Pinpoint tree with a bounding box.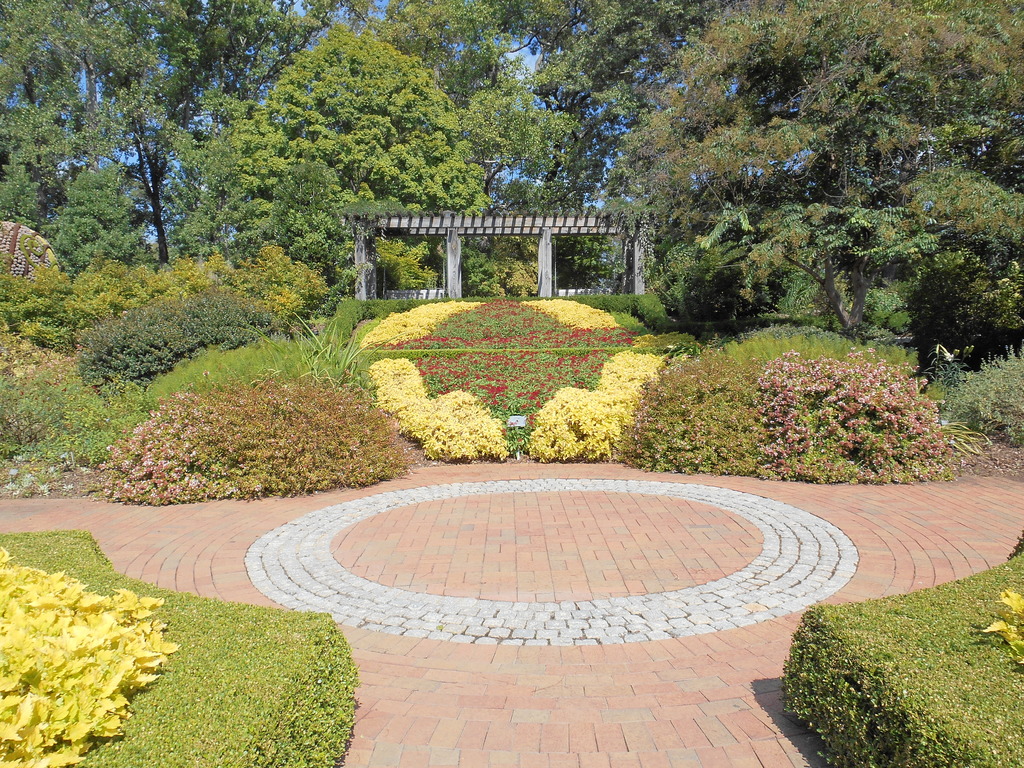
[227,23,486,283].
